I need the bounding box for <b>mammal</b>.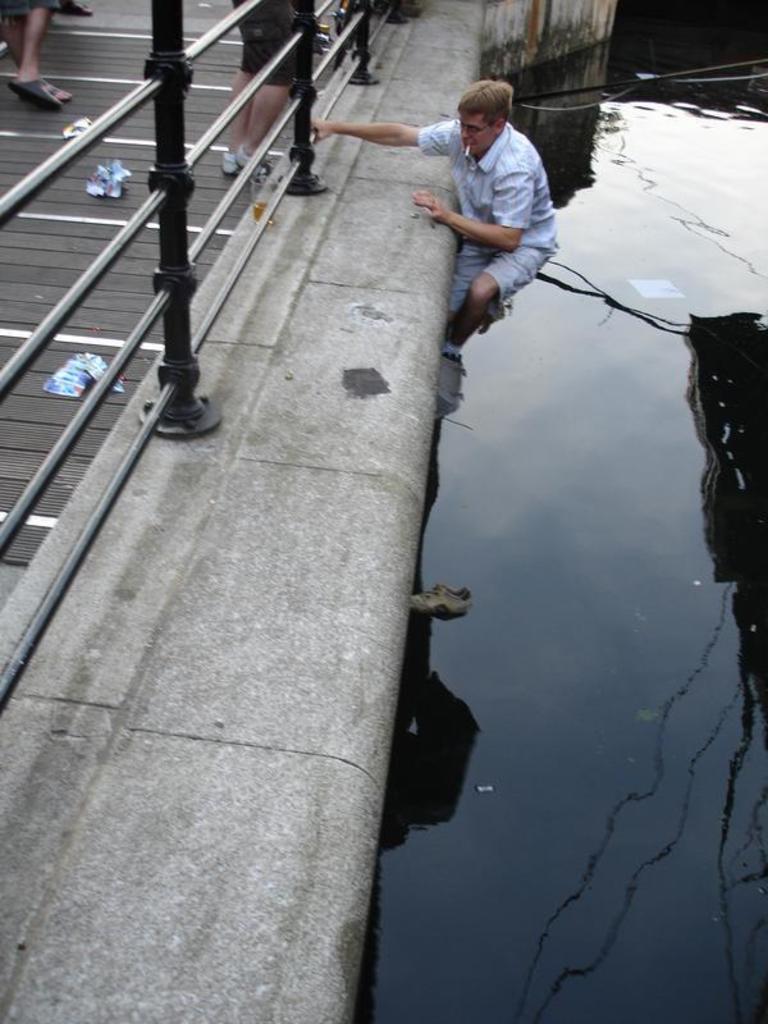
Here it is: rect(357, 90, 588, 372).
